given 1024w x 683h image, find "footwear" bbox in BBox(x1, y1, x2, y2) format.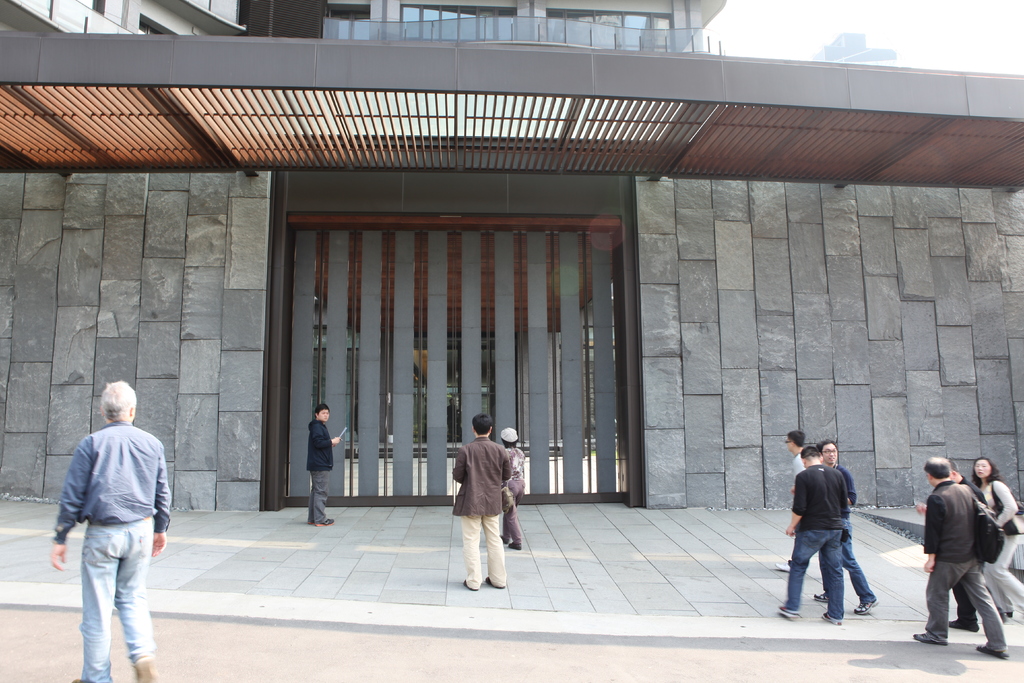
BBox(854, 593, 883, 613).
